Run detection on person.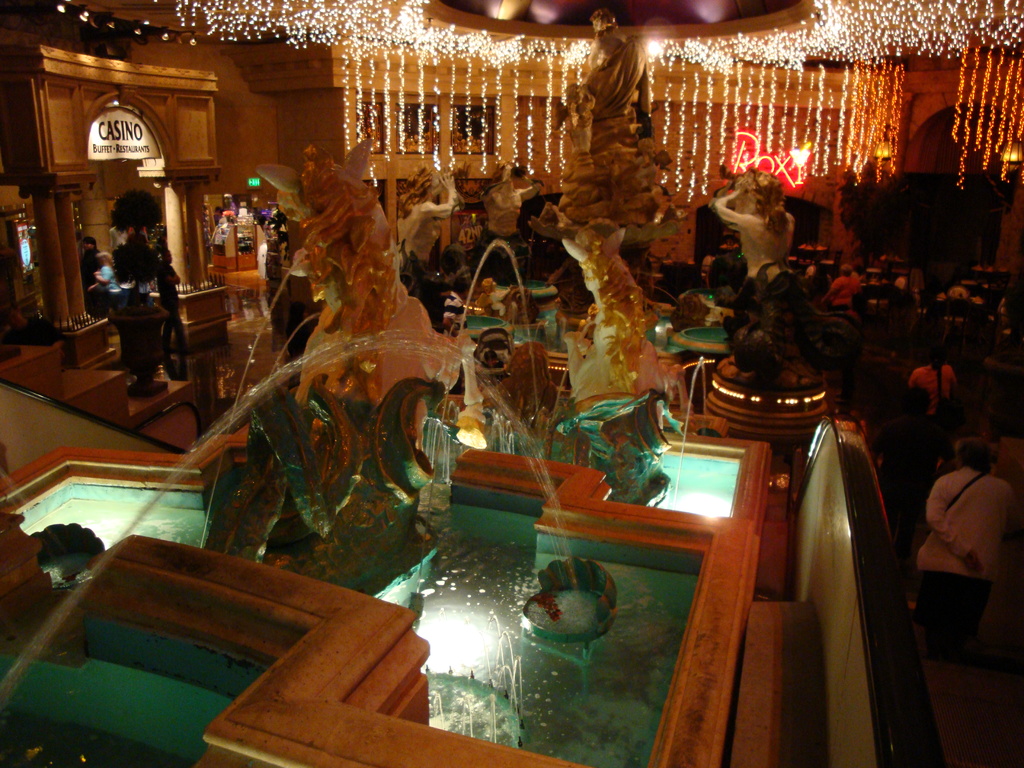
Result: 440/274/467/393.
